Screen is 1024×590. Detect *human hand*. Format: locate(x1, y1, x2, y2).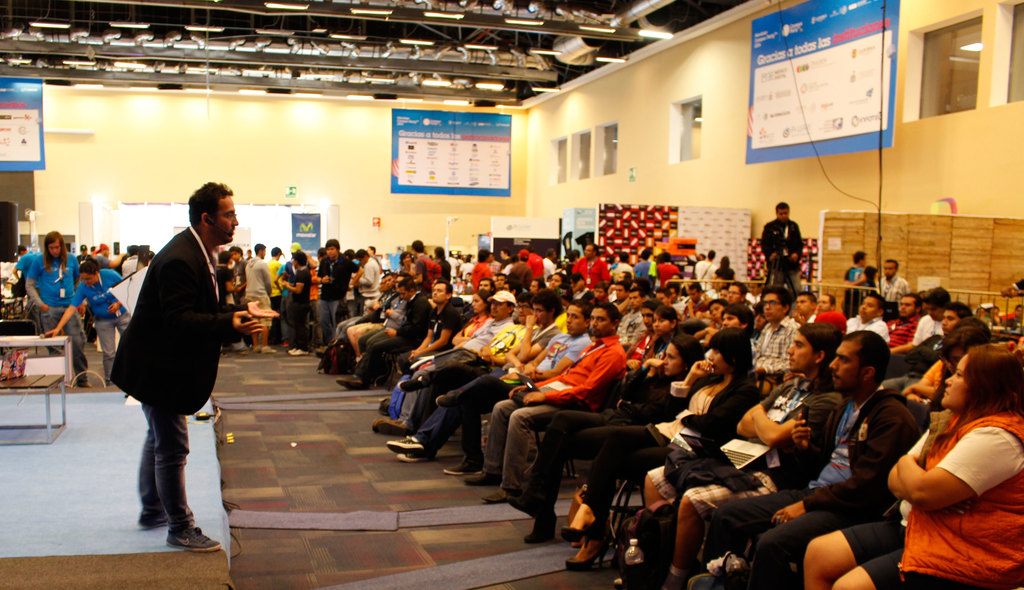
locate(479, 348, 493, 367).
